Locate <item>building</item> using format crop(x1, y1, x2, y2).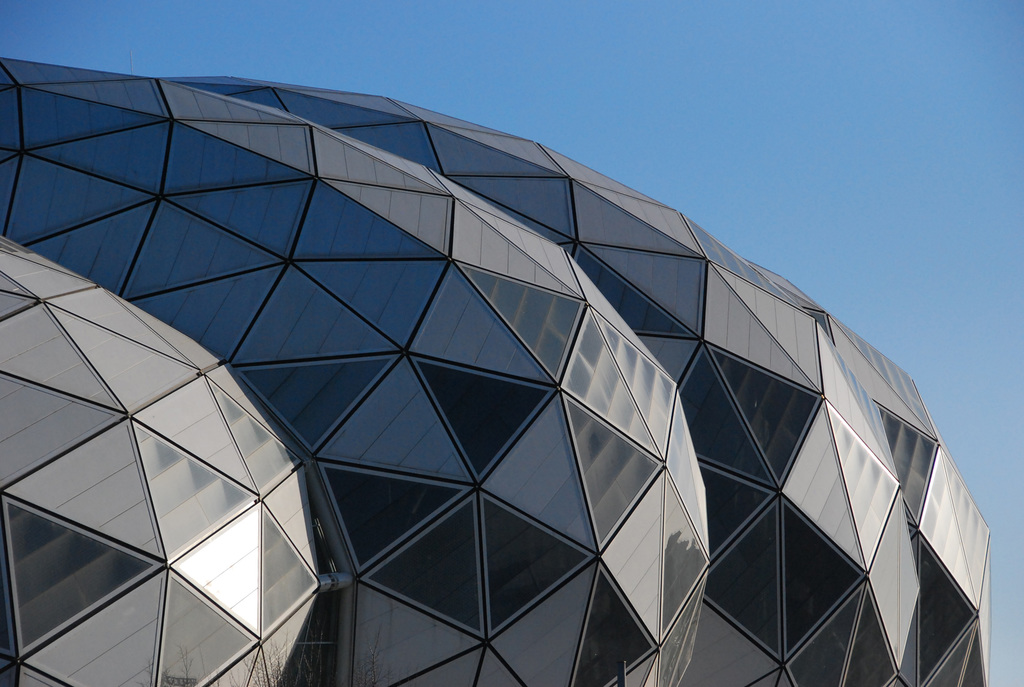
crop(0, 56, 987, 686).
